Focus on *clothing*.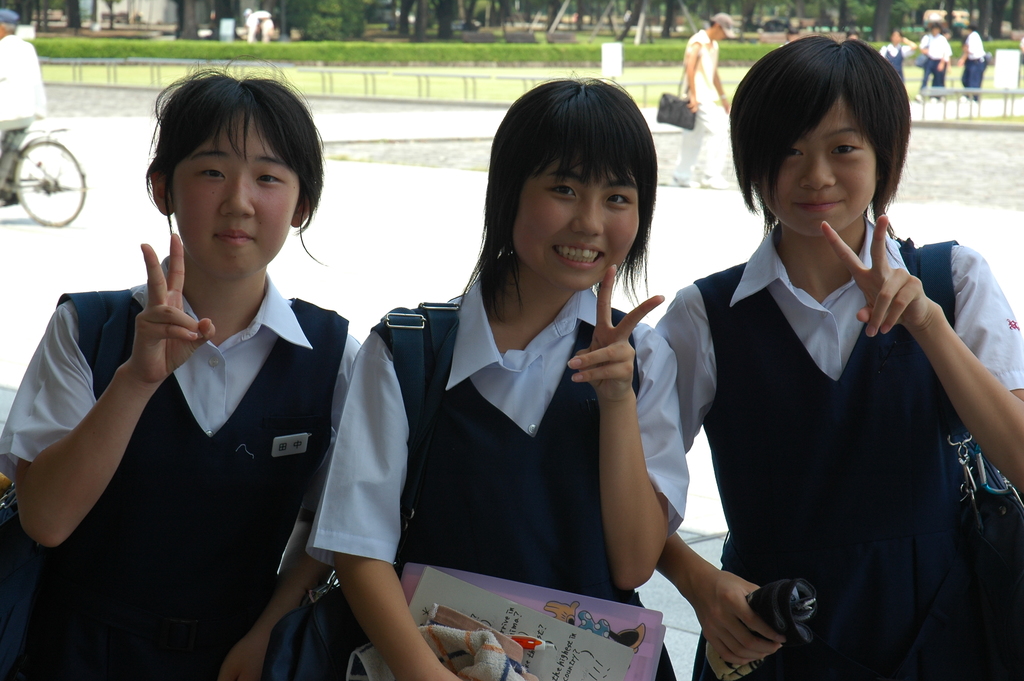
Focused at 0, 33, 45, 199.
